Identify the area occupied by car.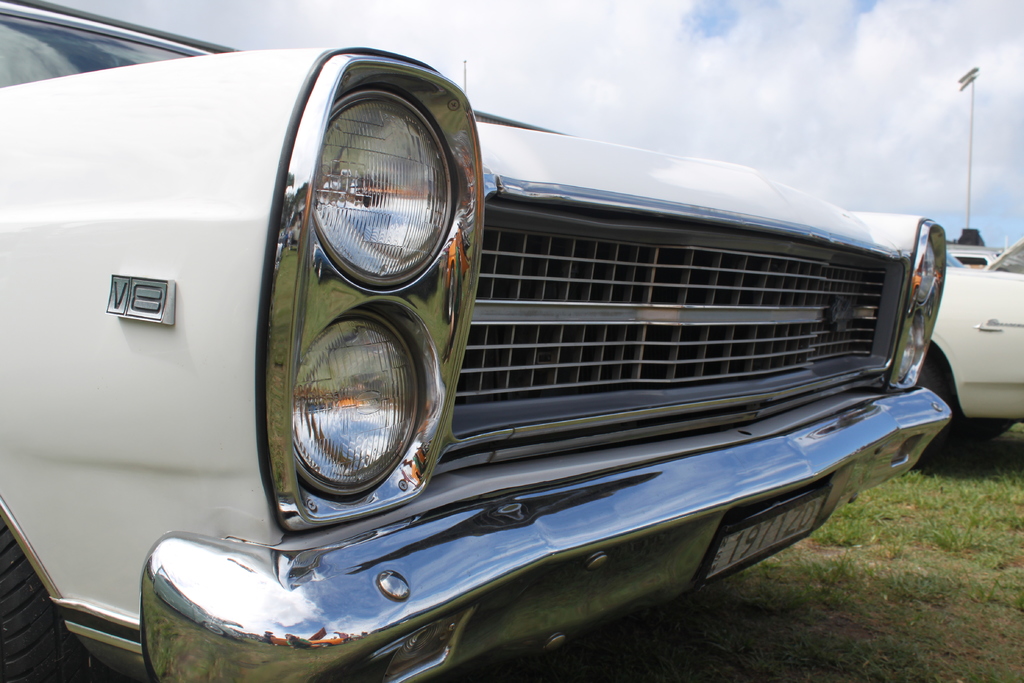
Area: 913 236 1023 431.
